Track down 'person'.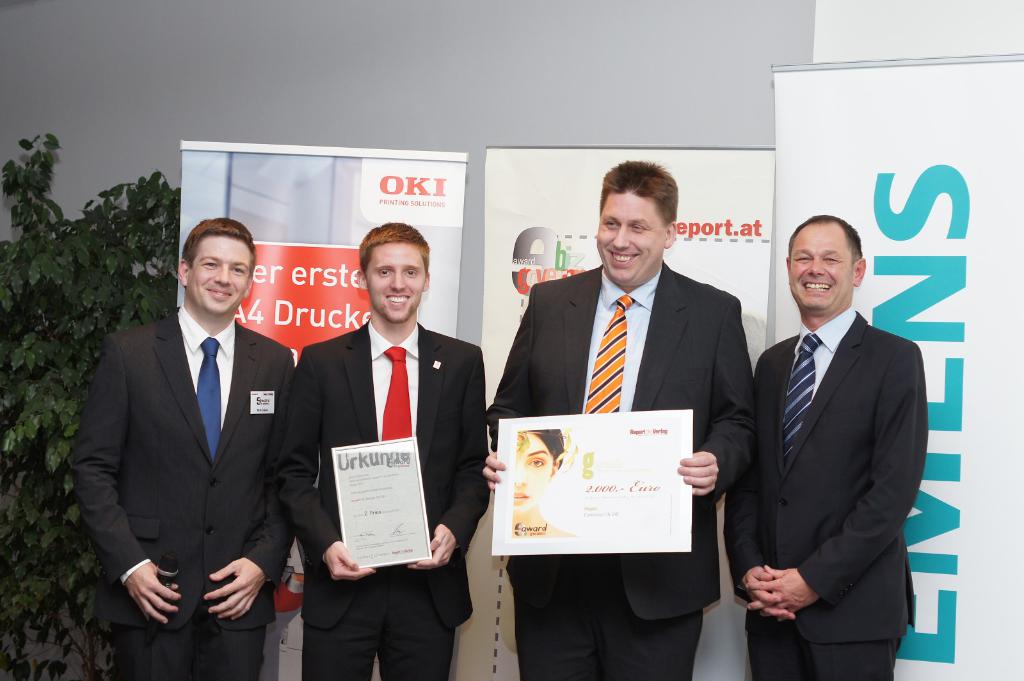
Tracked to Rect(270, 223, 490, 680).
